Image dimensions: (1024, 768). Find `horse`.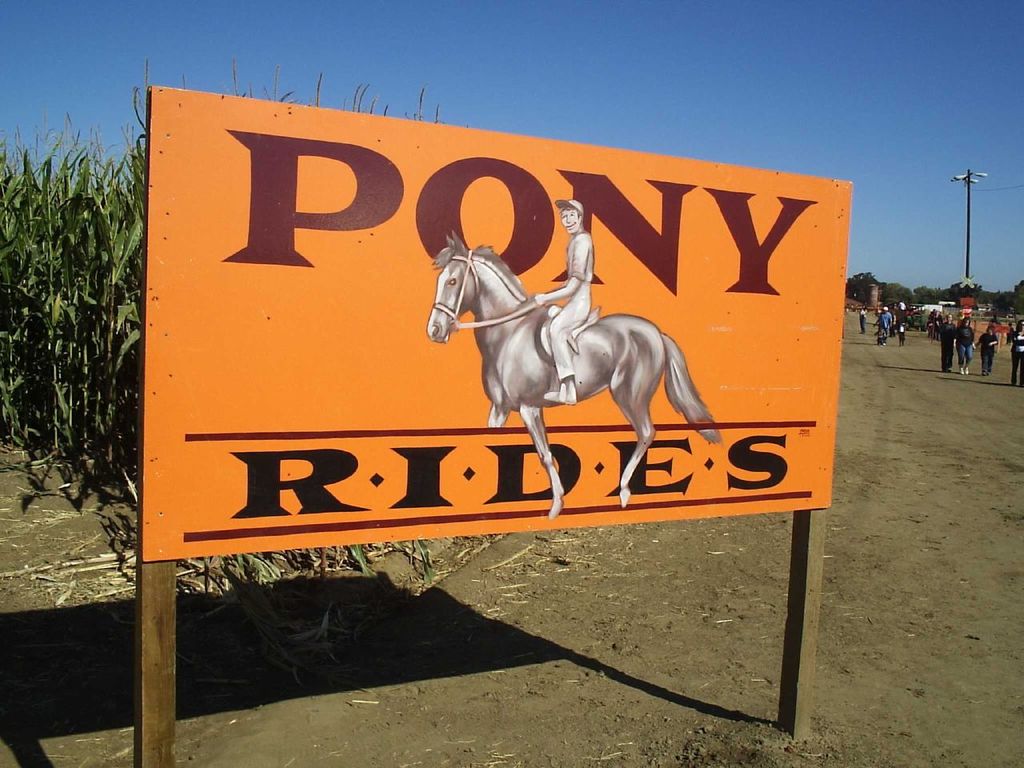
l=425, t=226, r=725, b=522.
